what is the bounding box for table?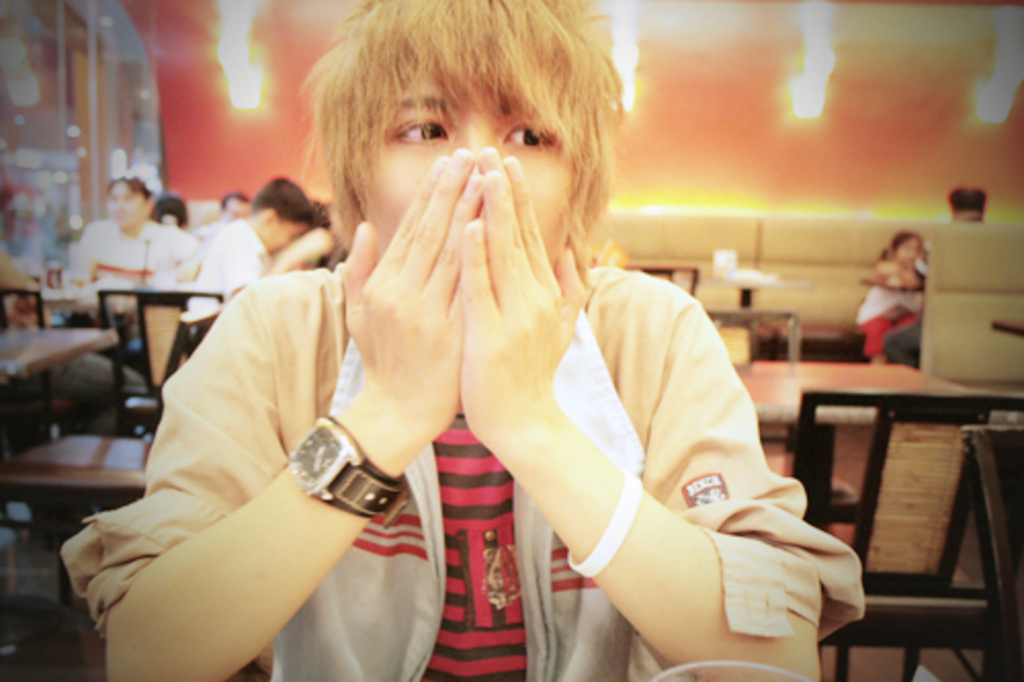
16/279/150/350.
